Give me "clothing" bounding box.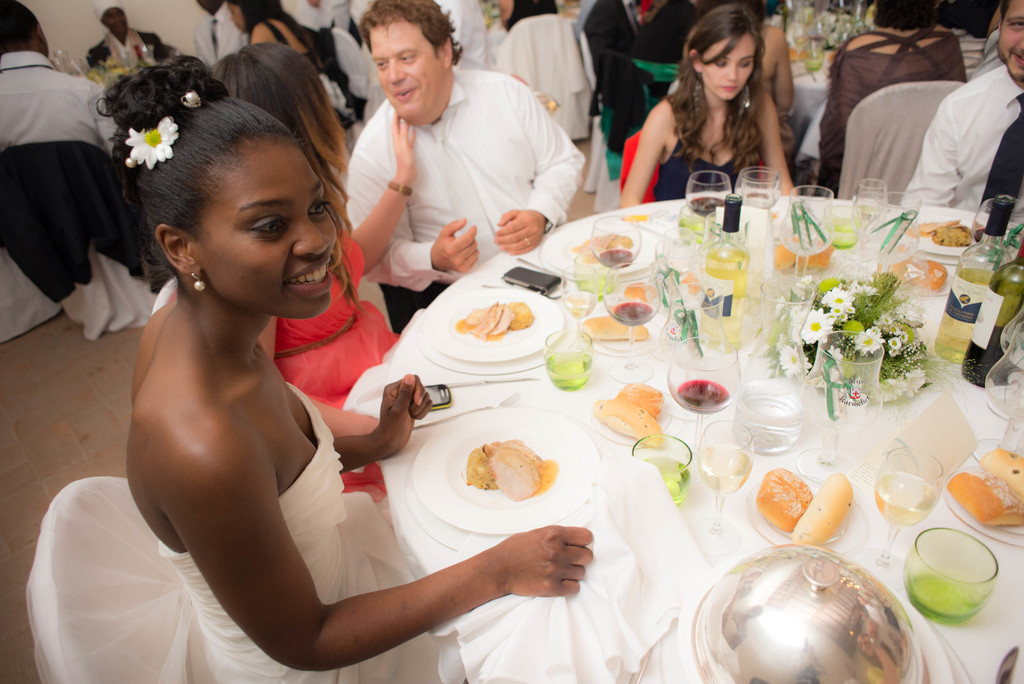
[21, 380, 440, 683].
